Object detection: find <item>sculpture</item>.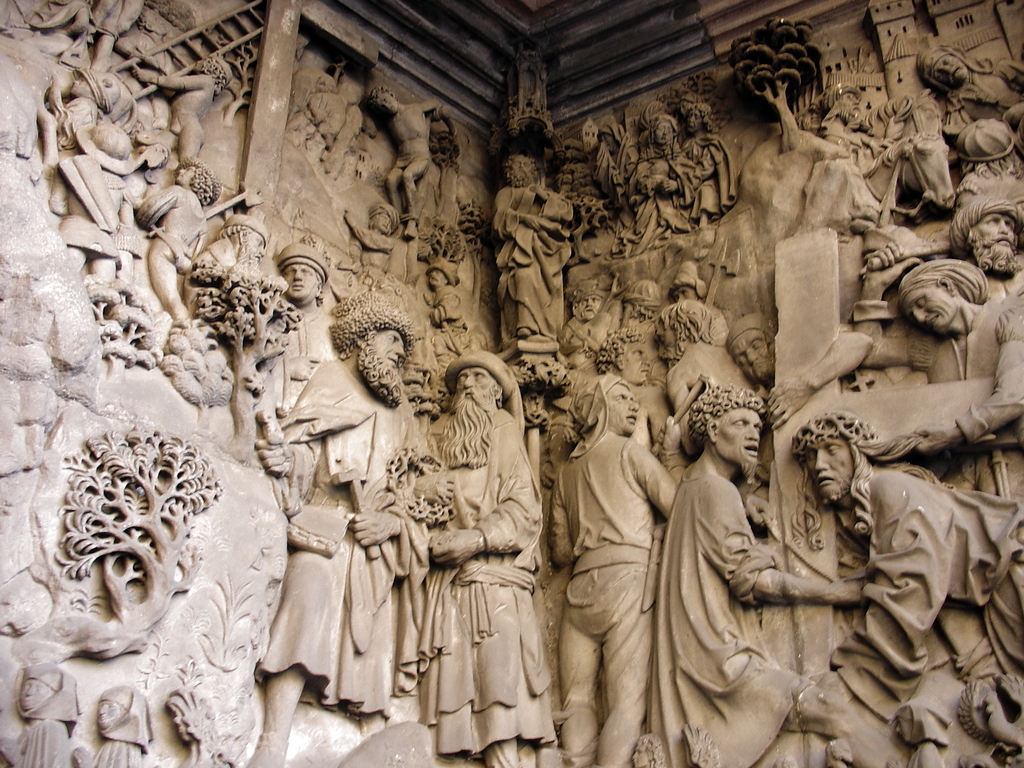
(626, 112, 680, 245).
